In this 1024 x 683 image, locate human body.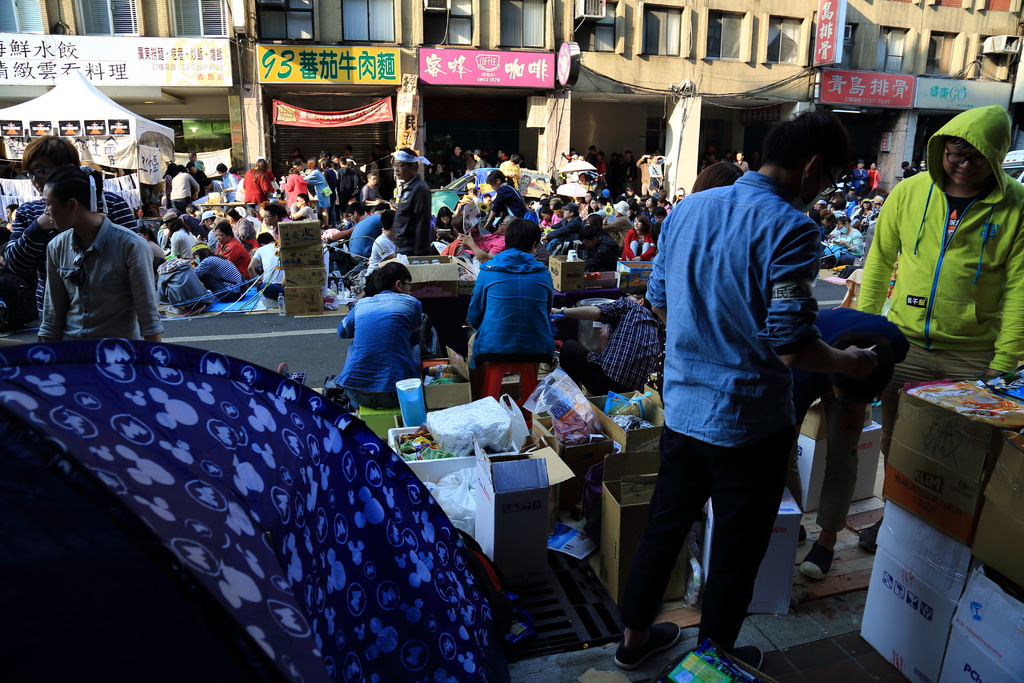
Bounding box: left=474, top=149, right=486, bottom=169.
